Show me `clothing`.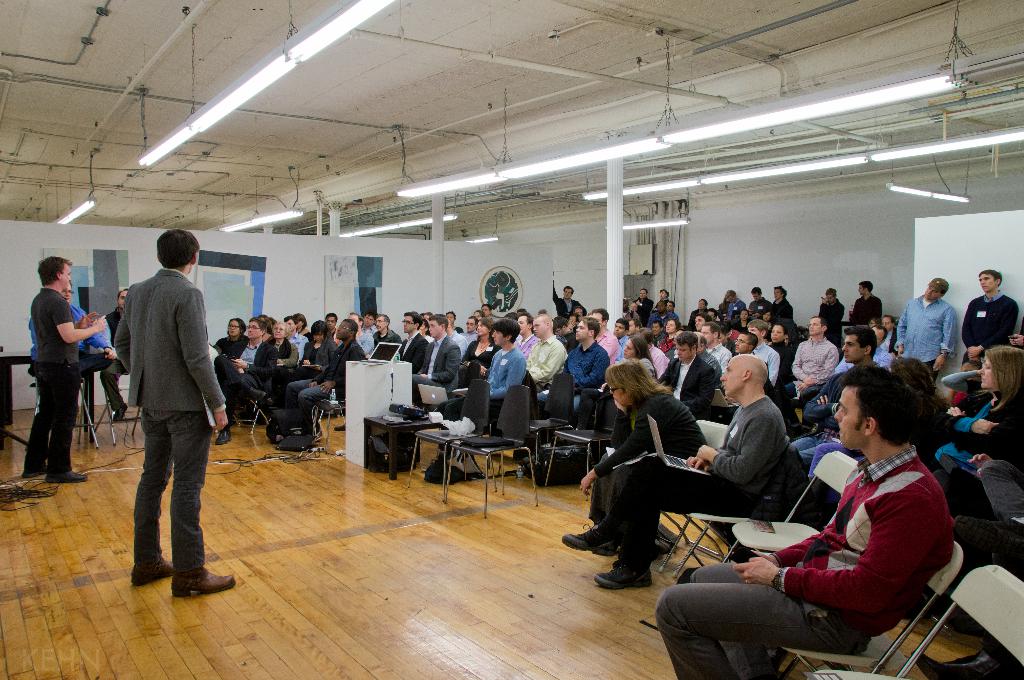
`clothing` is here: l=483, t=344, r=525, b=406.
